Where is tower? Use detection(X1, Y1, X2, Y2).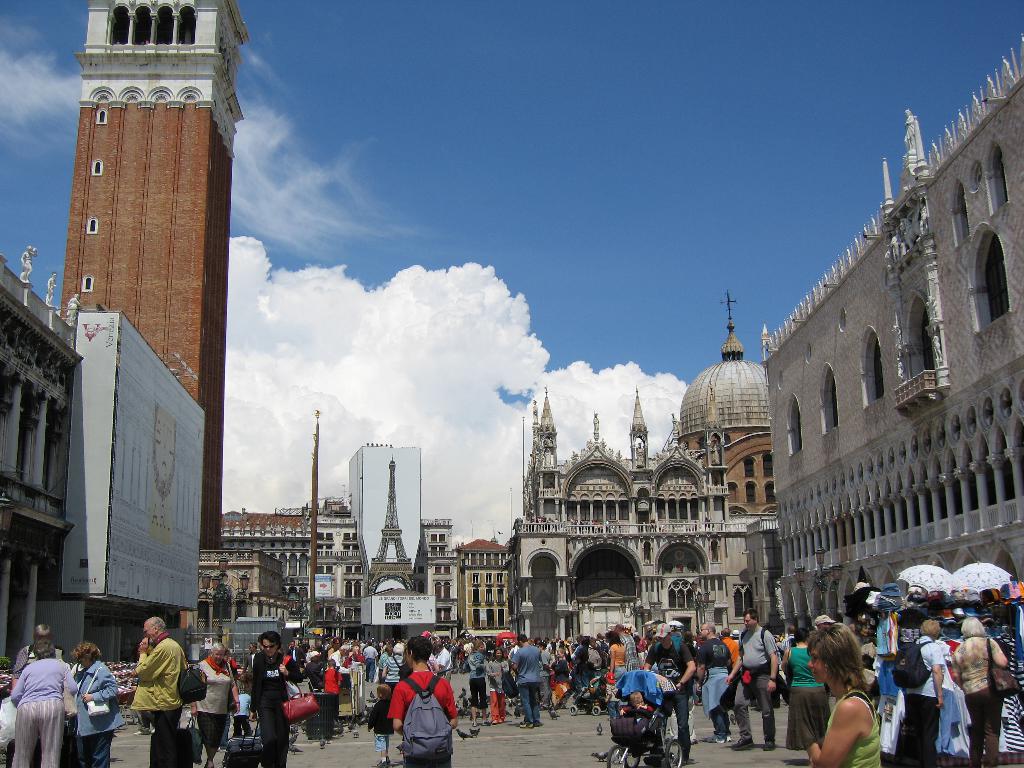
detection(369, 458, 414, 593).
